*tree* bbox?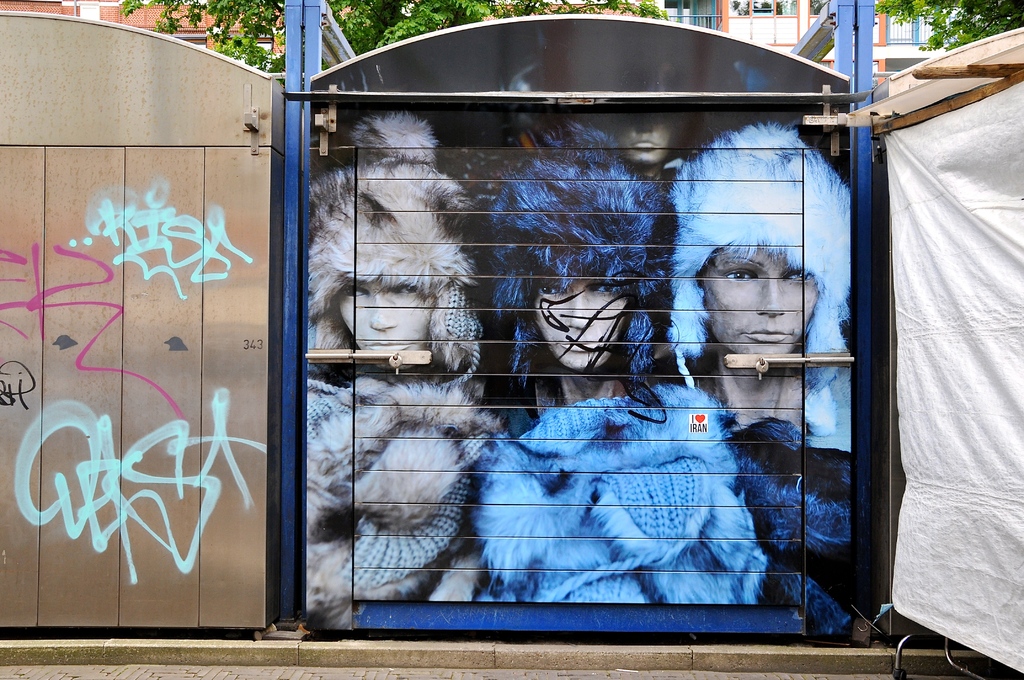
(113, 0, 677, 74)
